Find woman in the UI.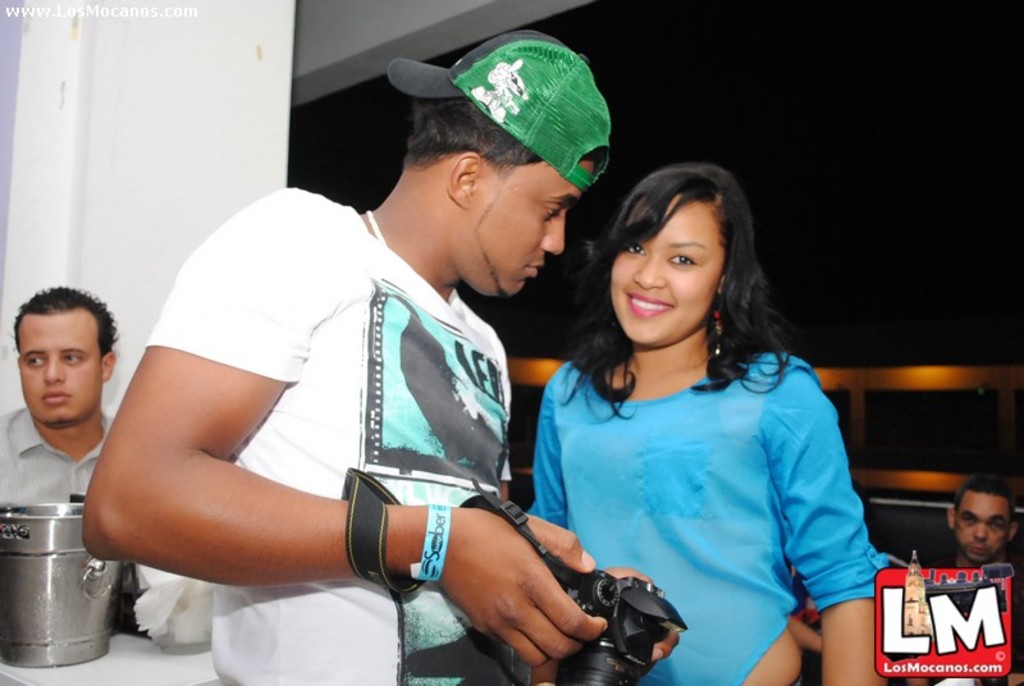
UI element at 503:150:890:685.
